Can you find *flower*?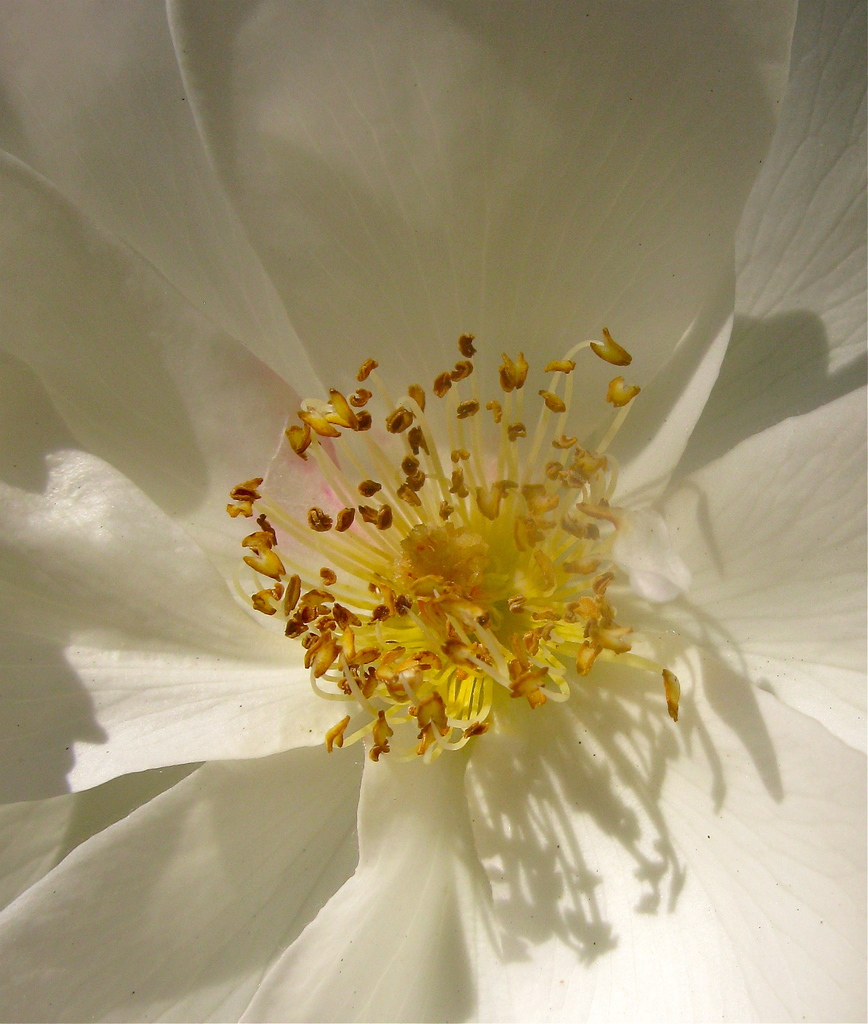
Yes, bounding box: 0,0,865,1023.
